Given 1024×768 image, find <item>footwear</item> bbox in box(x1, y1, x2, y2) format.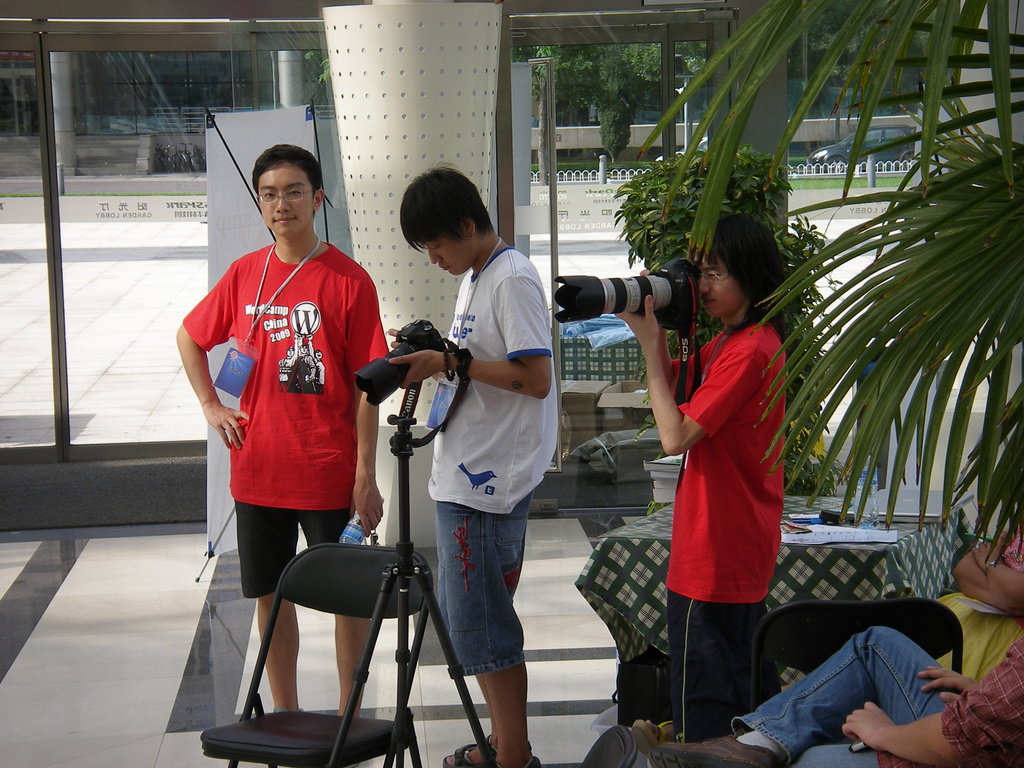
box(506, 758, 538, 767).
